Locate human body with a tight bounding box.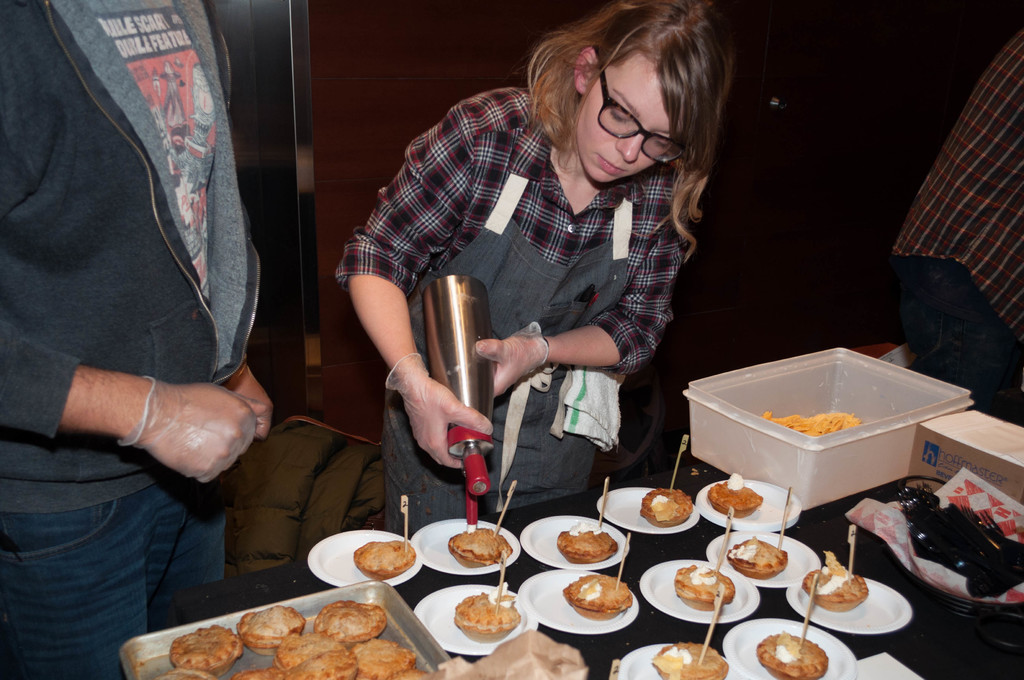
[x1=345, y1=3, x2=736, y2=520].
